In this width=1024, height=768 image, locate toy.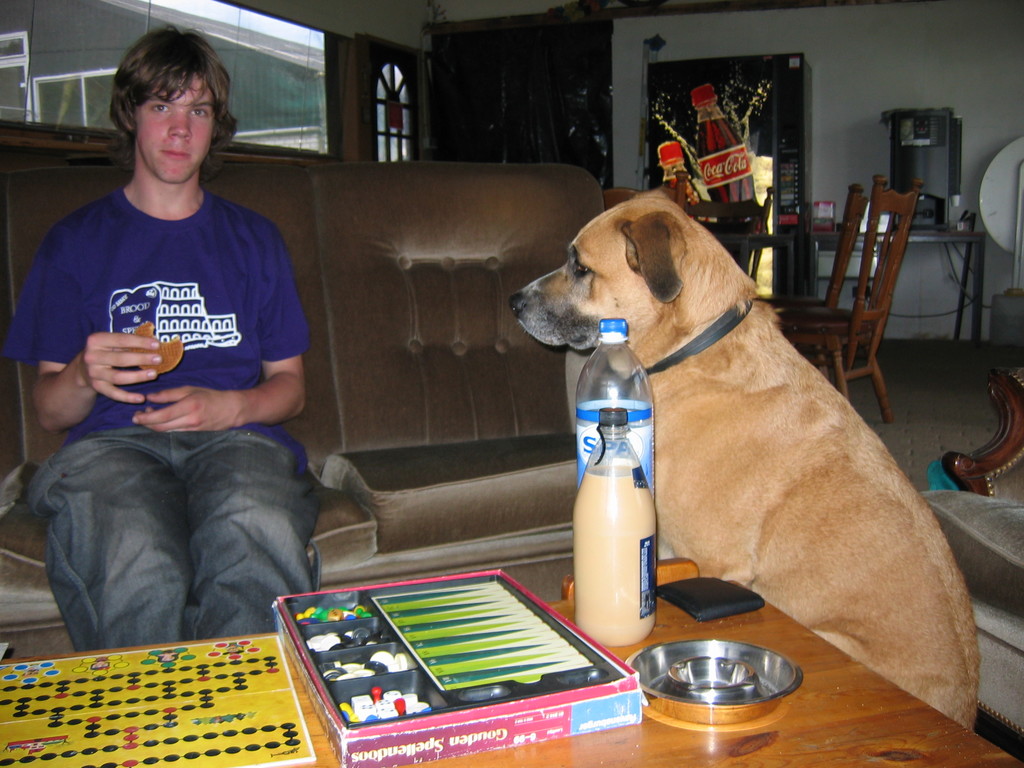
Bounding box: box=[268, 570, 641, 767].
